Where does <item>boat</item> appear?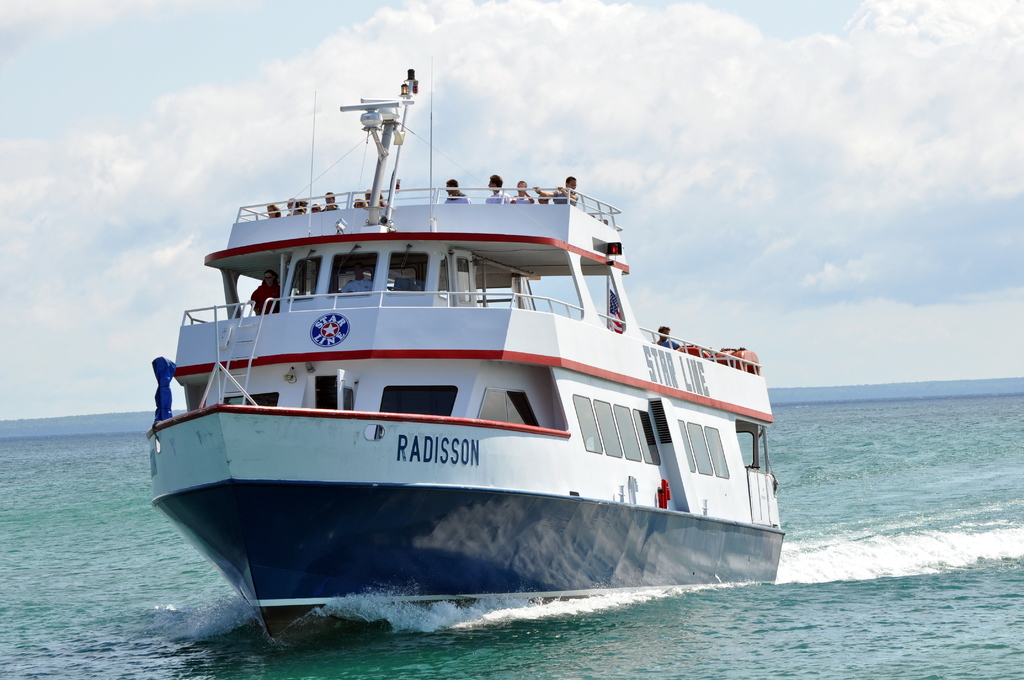
Appears at 140, 50, 791, 644.
